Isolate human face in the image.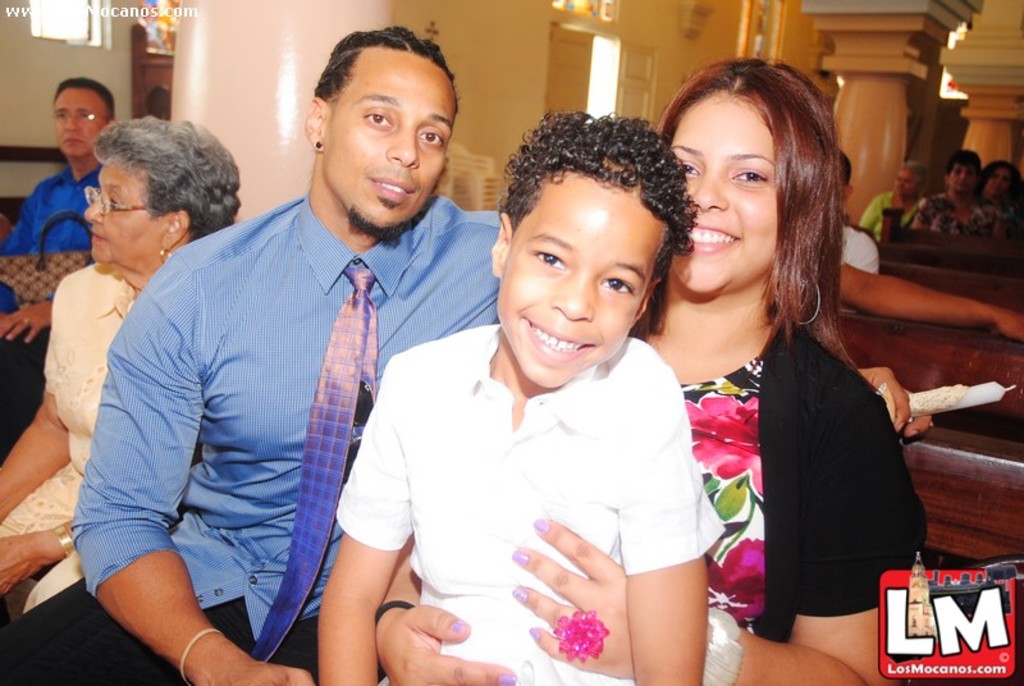
Isolated region: 81/163/169/271.
